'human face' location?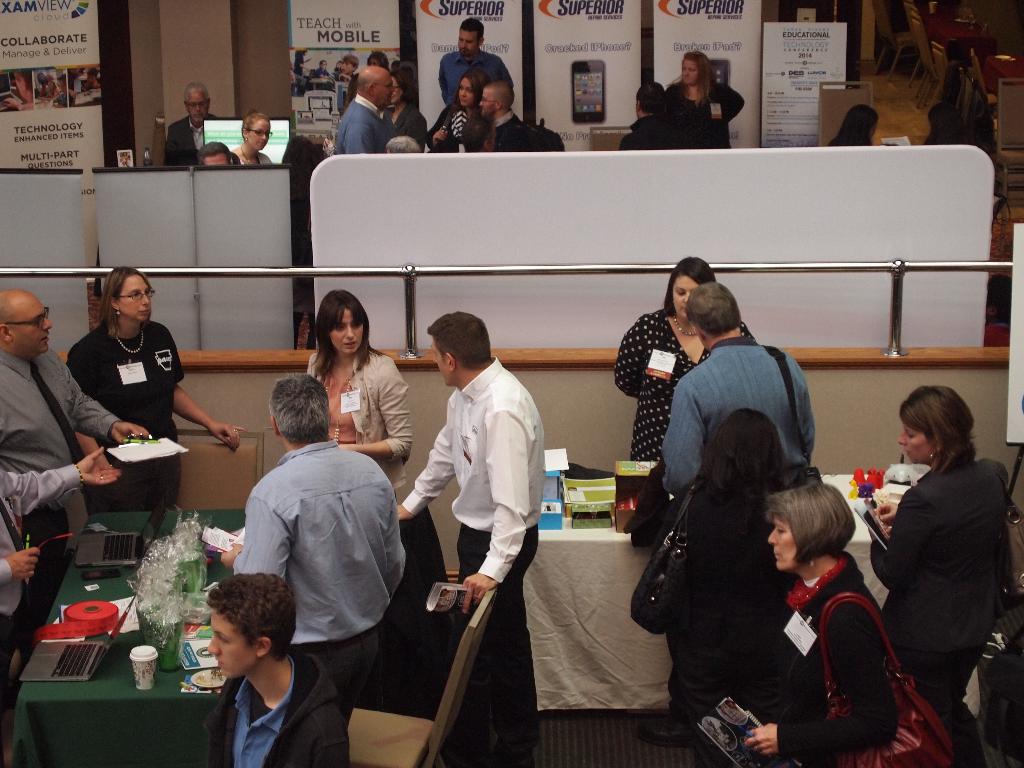
(114,269,154,319)
